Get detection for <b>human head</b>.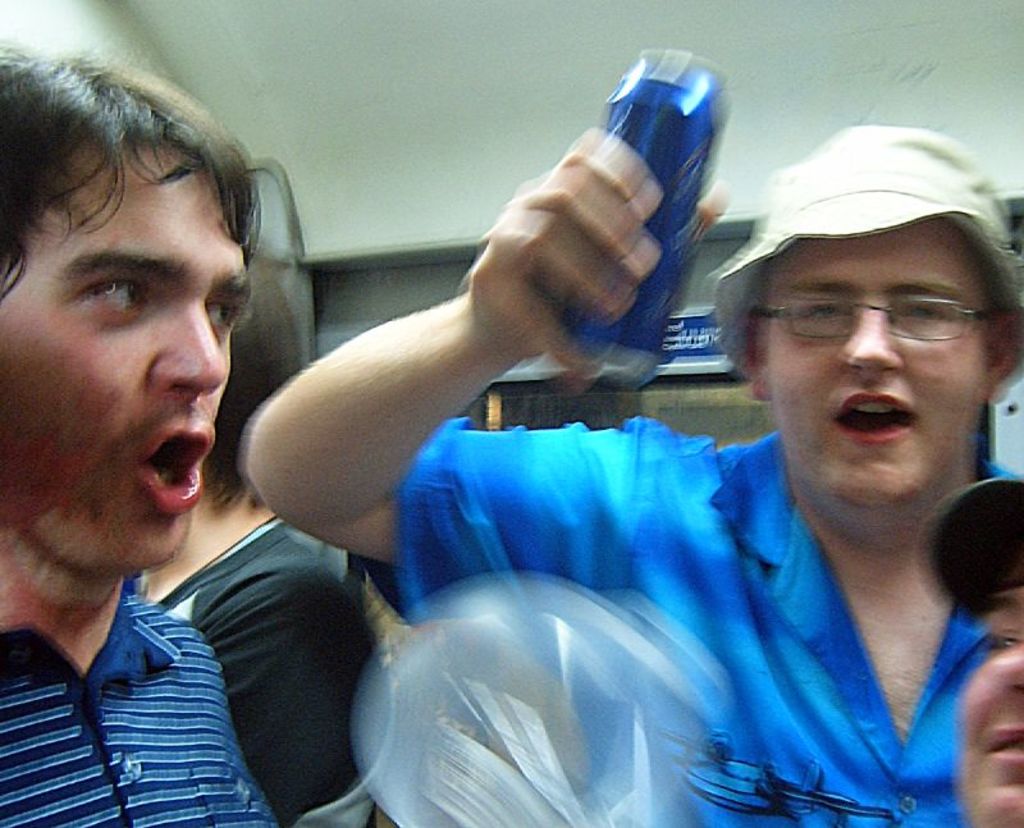
Detection: x1=965 y1=532 x2=1023 y2=827.
